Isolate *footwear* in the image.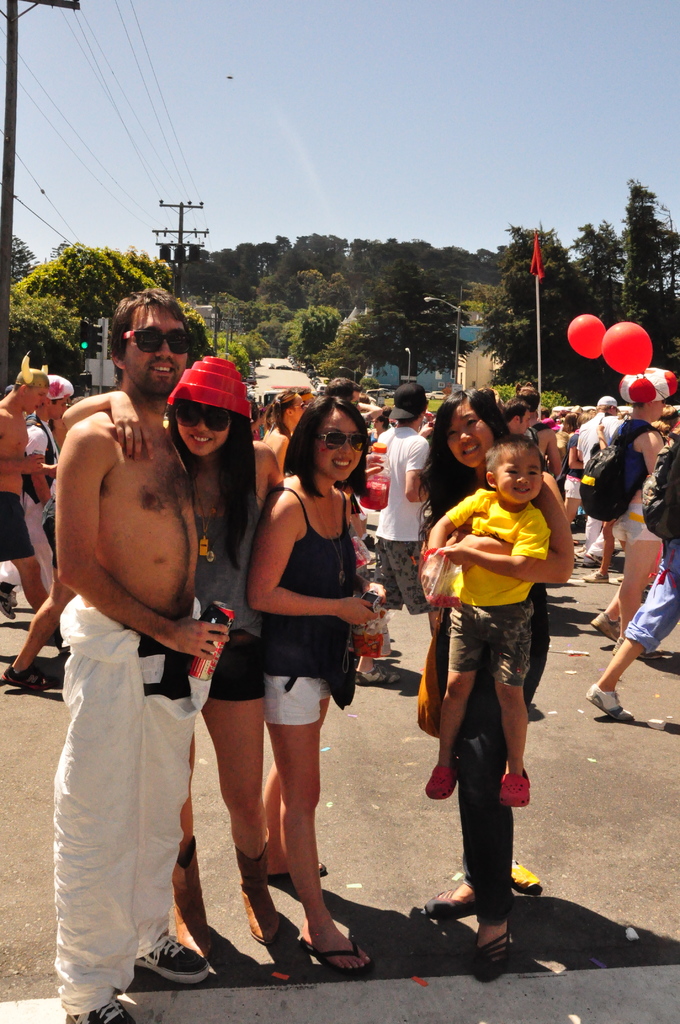
Isolated region: bbox=(412, 876, 472, 913).
